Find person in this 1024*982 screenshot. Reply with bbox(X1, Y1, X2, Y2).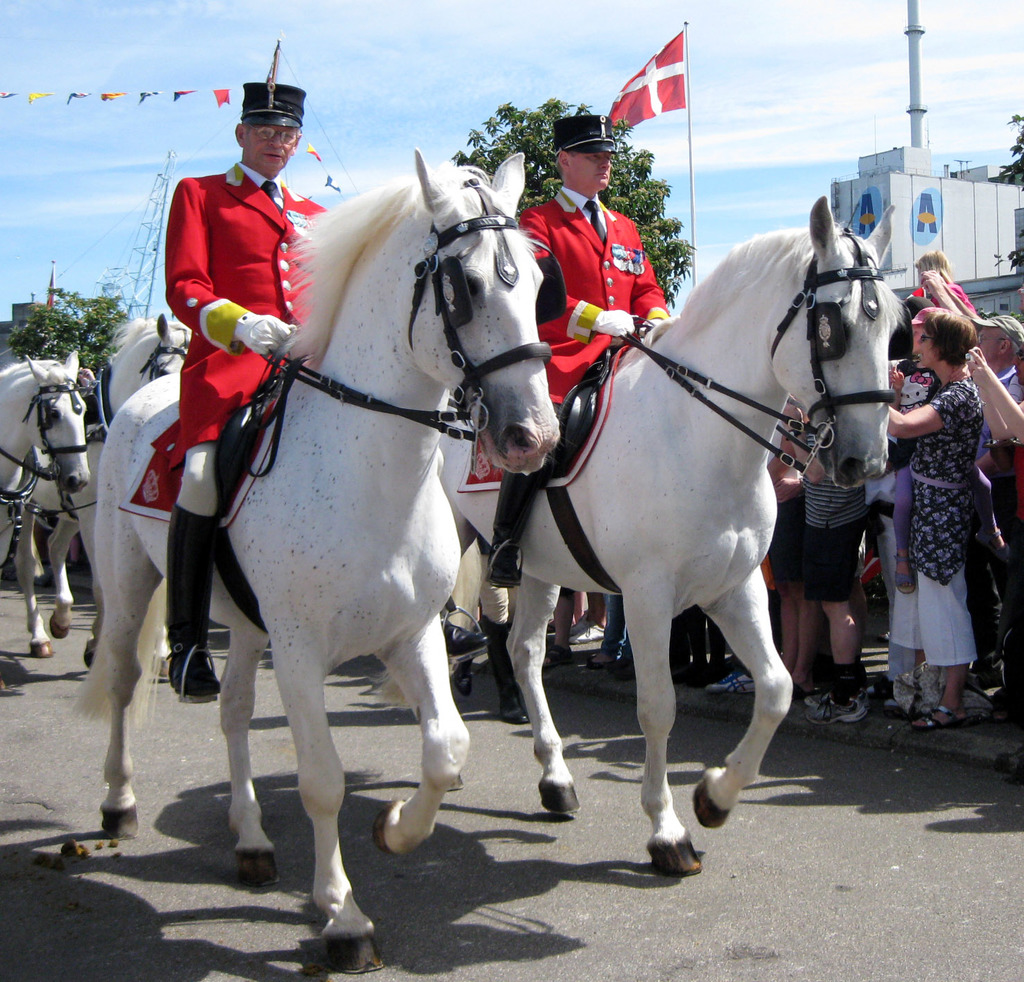
bbox(170, 46, 320, 702).
